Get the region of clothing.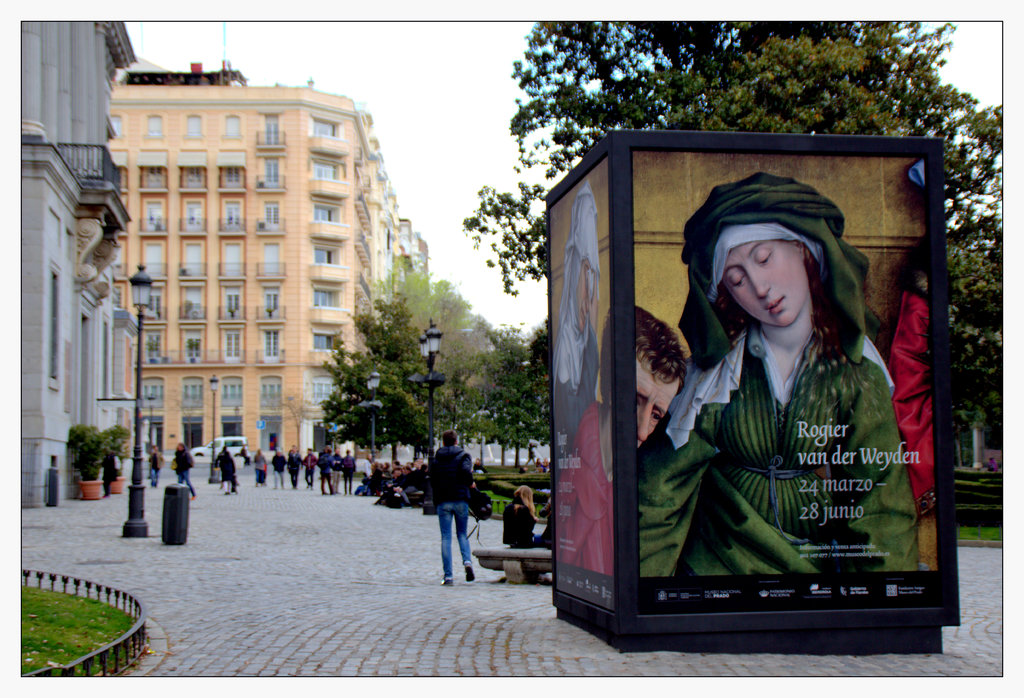
box=[988, 457, 997, 470].
